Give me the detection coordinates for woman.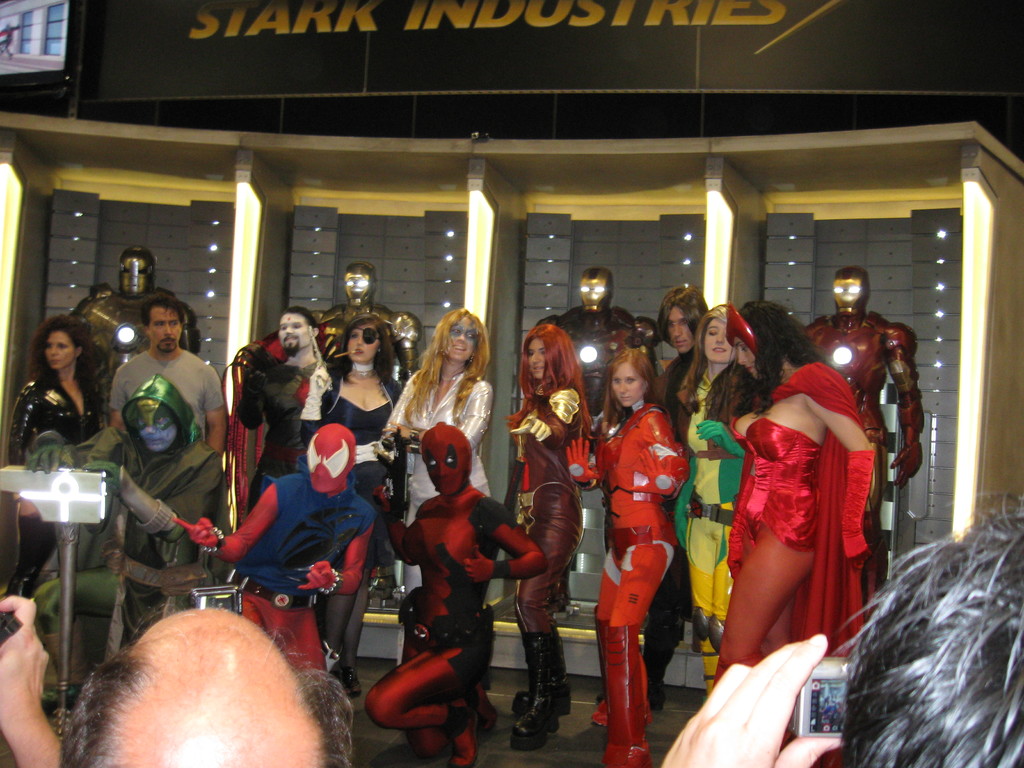
(x1=708, y1=291, x2=885, y2=709).
